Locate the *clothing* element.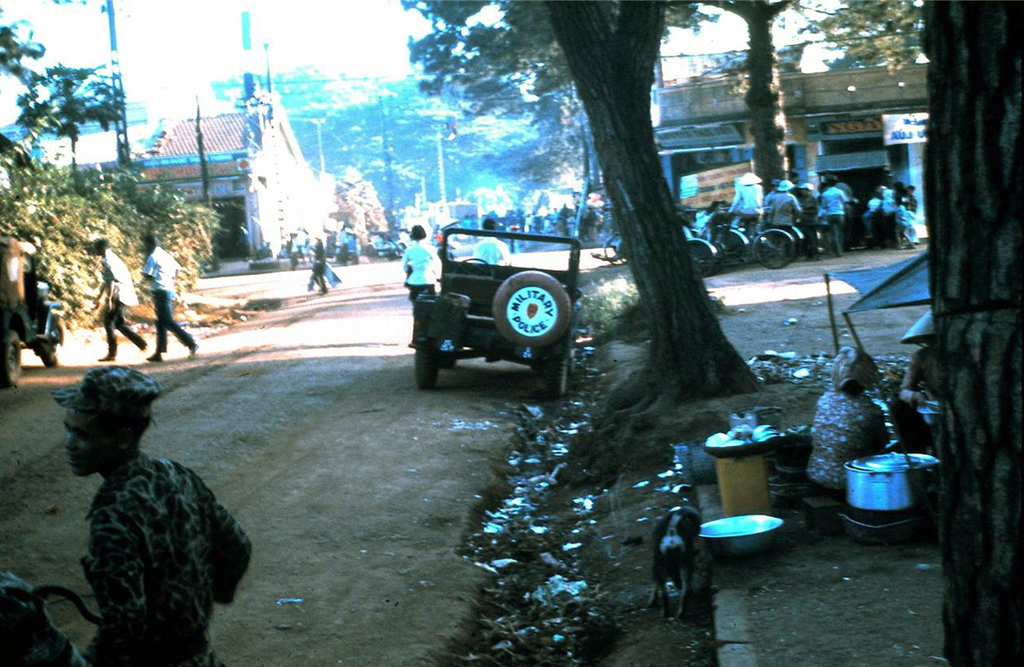
Element bbox: pyautogui.locateOnScreen(107, 248, 146, 356).
